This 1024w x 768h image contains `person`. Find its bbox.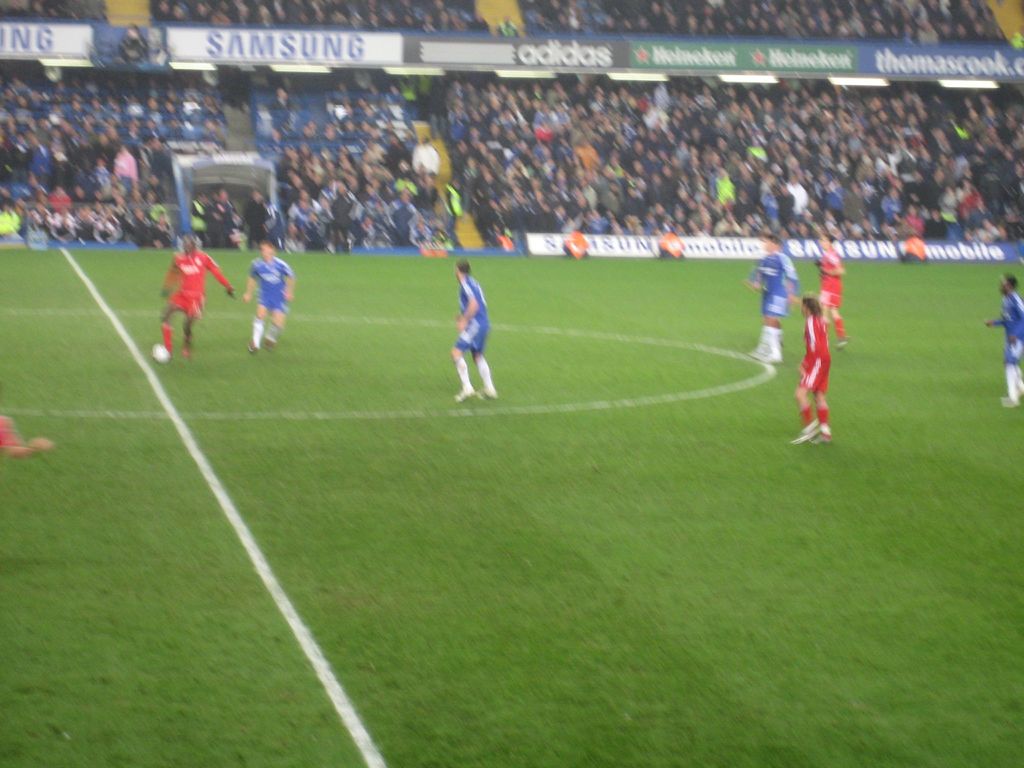
rect(810, 229, 859, 349).
